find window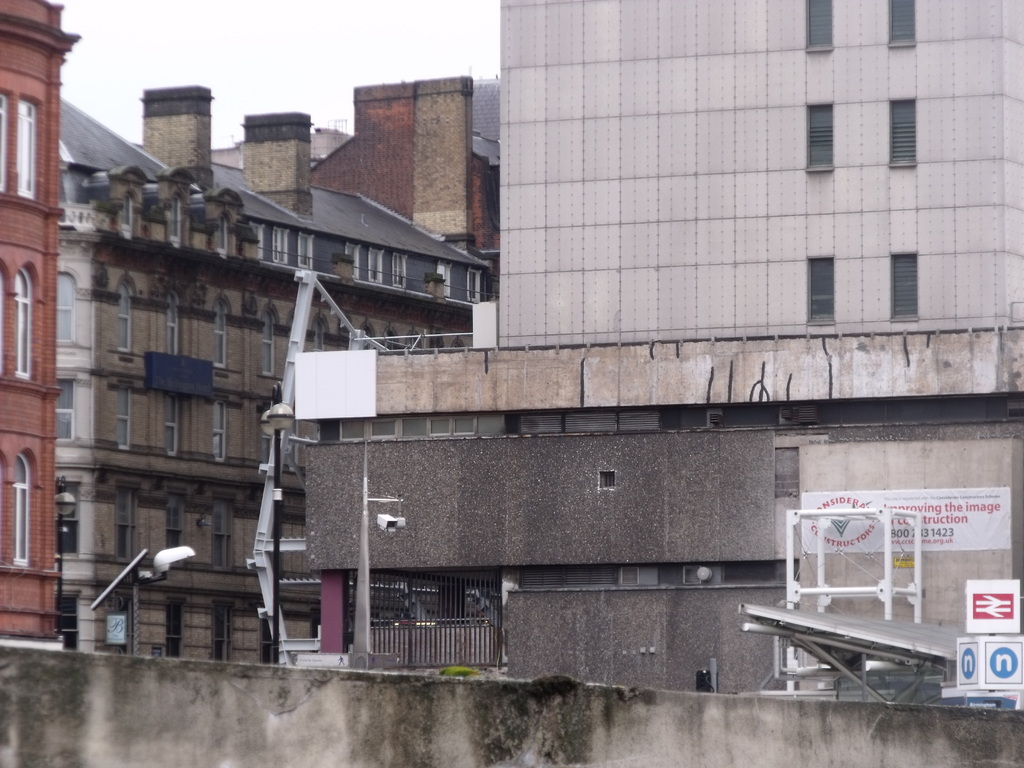
(x1=17, y1=97, x2=38, y2=201)
